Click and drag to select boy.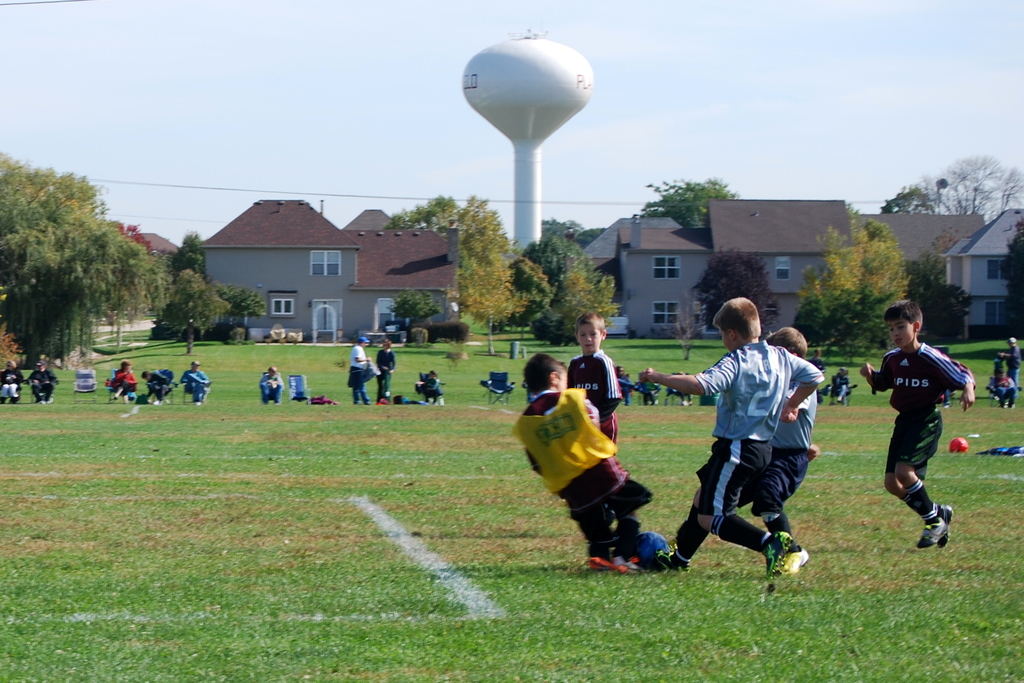
Selection: <bbox>418, 371, 447, 408</bbox>.
